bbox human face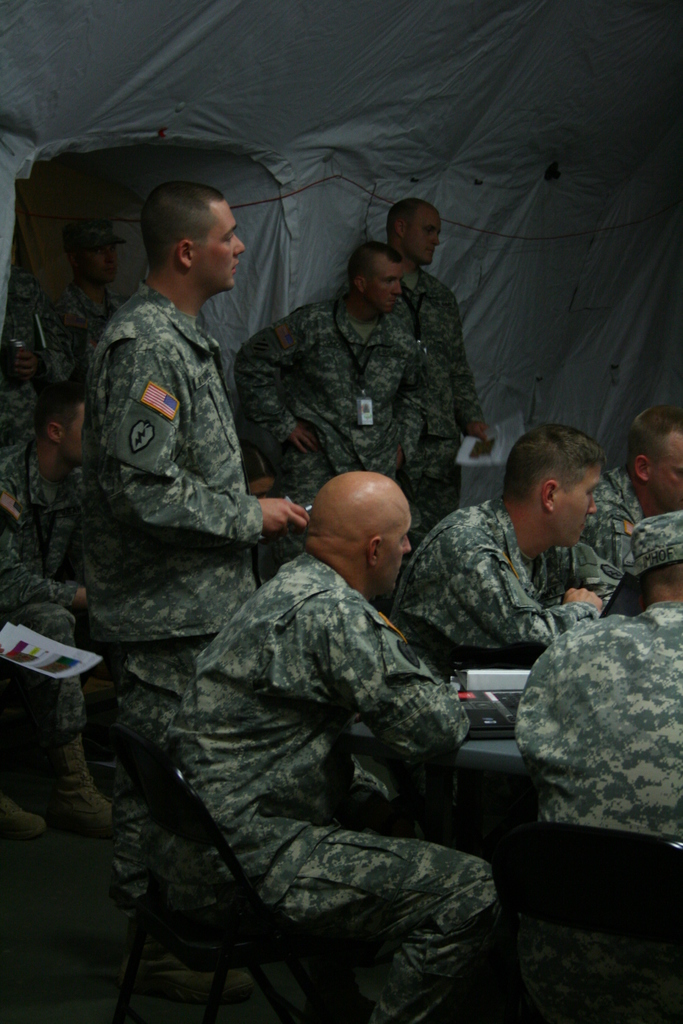
<box>641,428,682,510</box>
